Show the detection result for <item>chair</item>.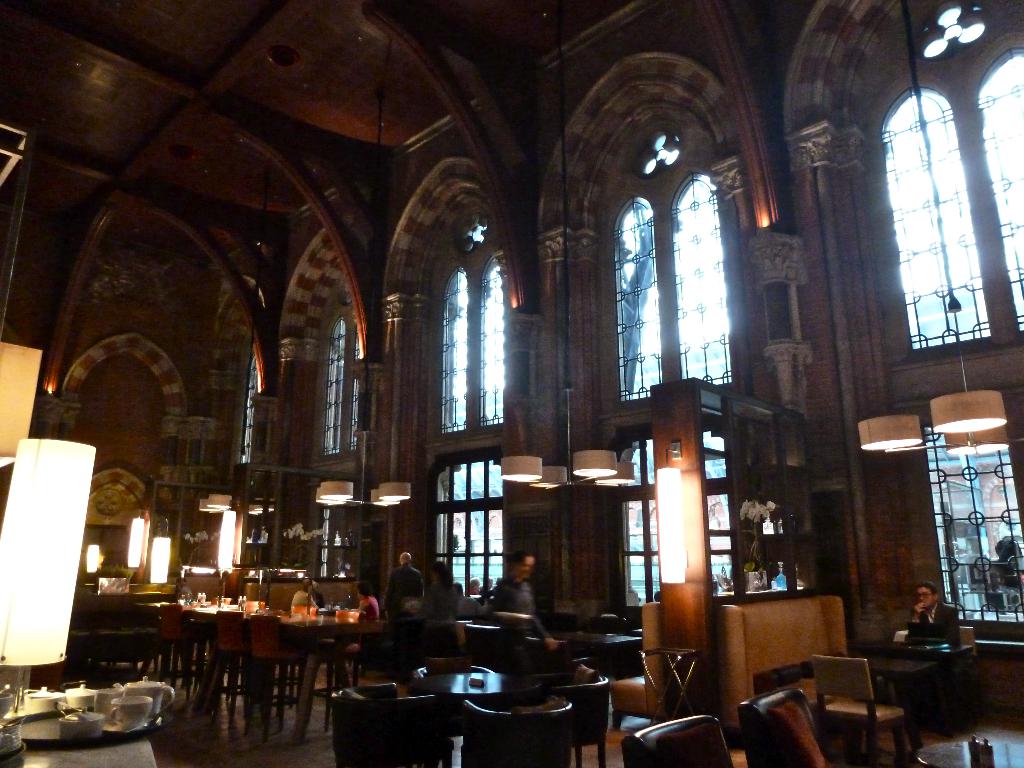
(left=810, top=654, right=908, bottom=767).
